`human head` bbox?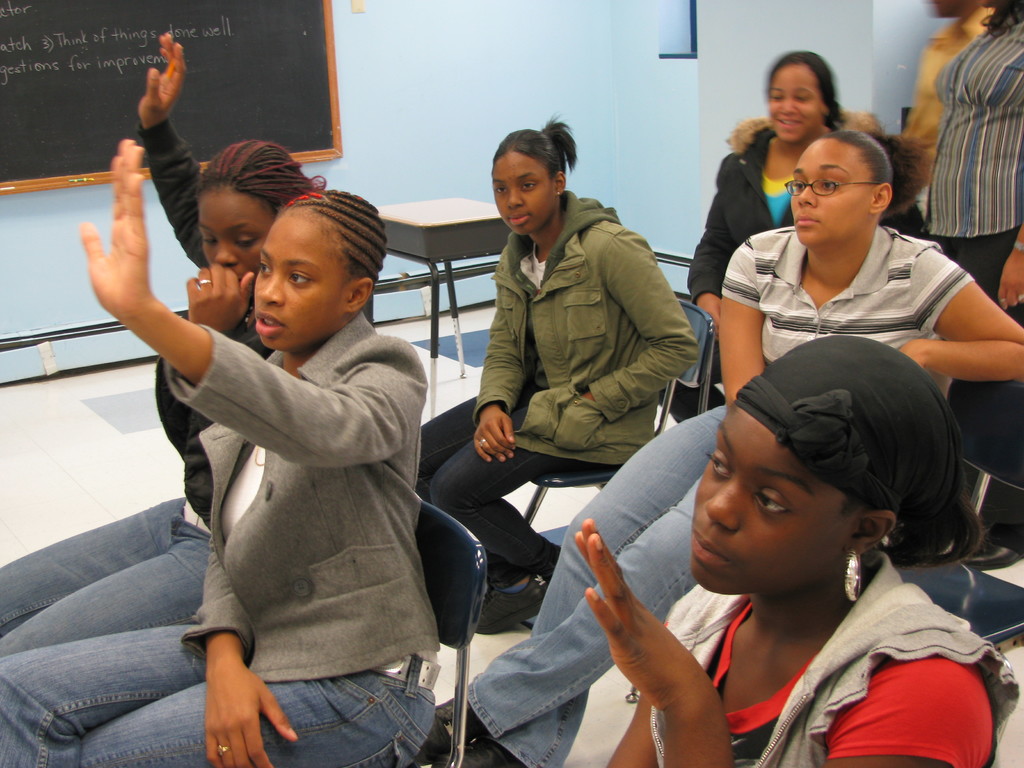
<box>690,333,986,596</box>
